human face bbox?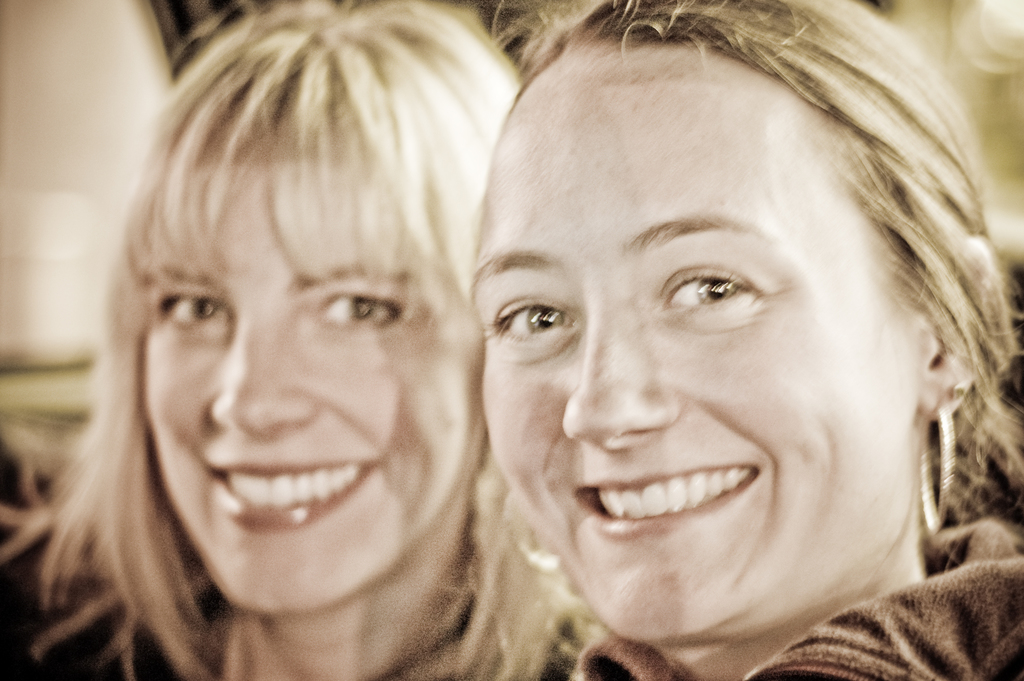
box=[481, 96, 932, 637]
